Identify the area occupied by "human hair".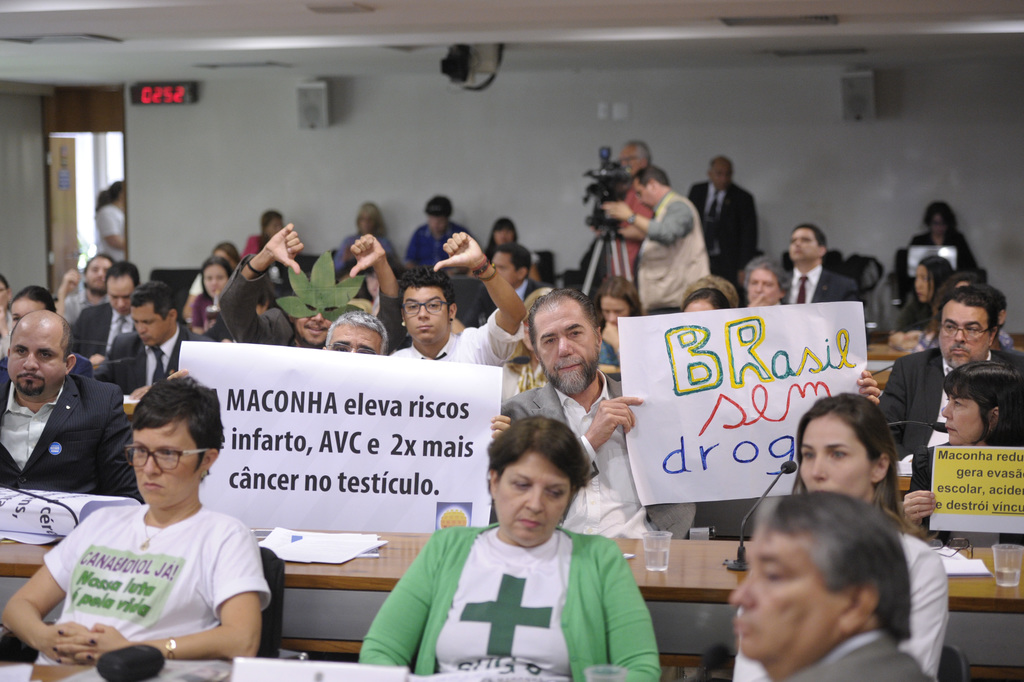
Area: (792, 225, 828, 242).
